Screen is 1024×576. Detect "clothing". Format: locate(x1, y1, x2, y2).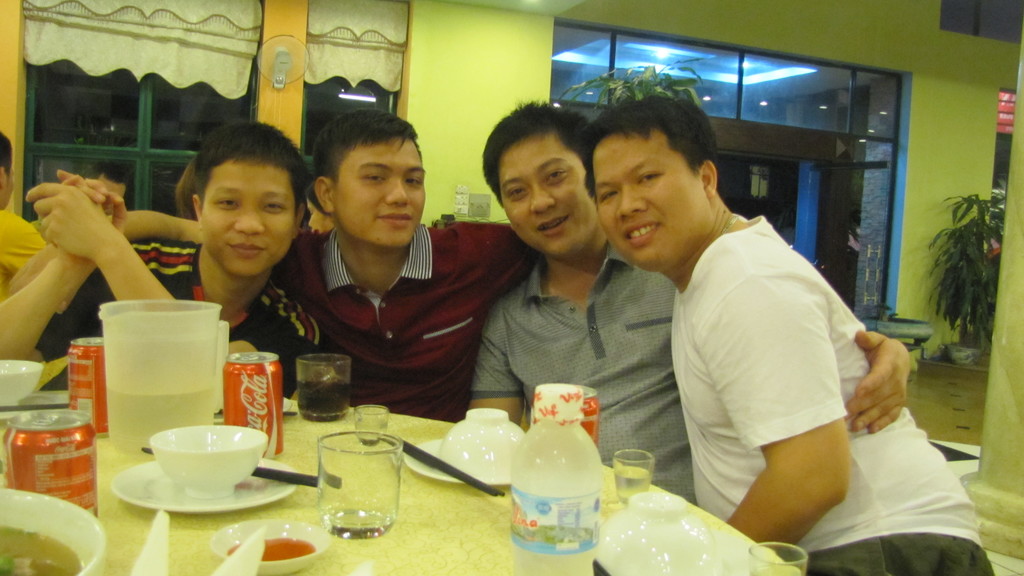
locate(0, 207, 43, 276).
